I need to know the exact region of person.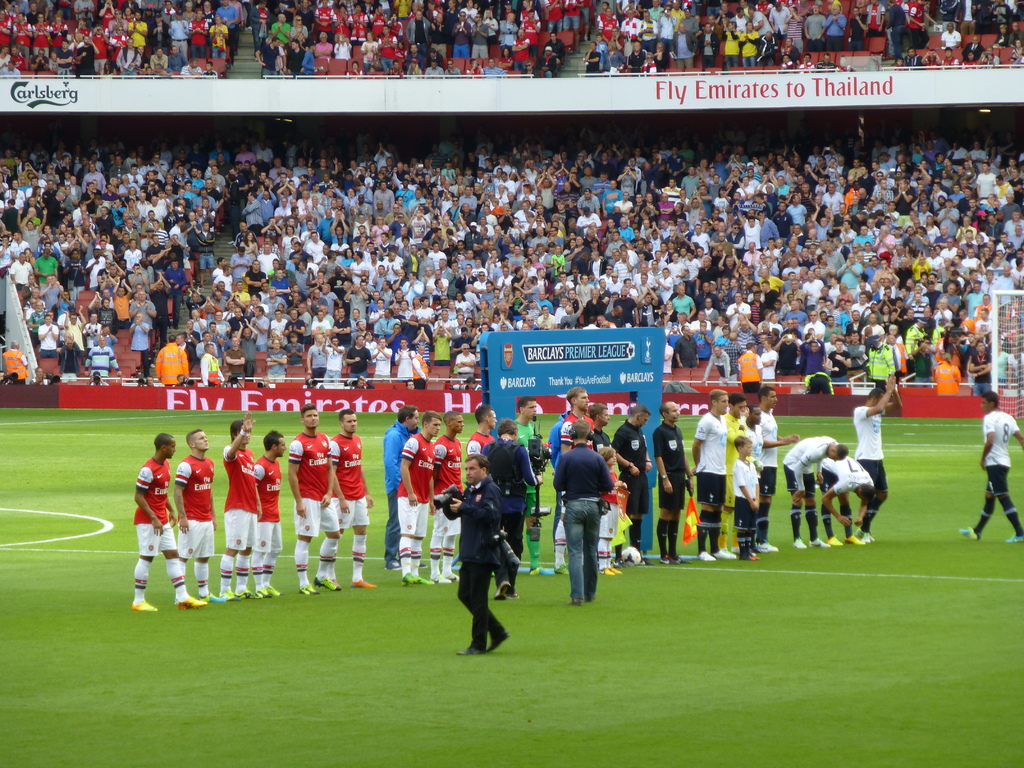
Region: pyautogui.locateOnScreen(513, 399, 554, 576).
